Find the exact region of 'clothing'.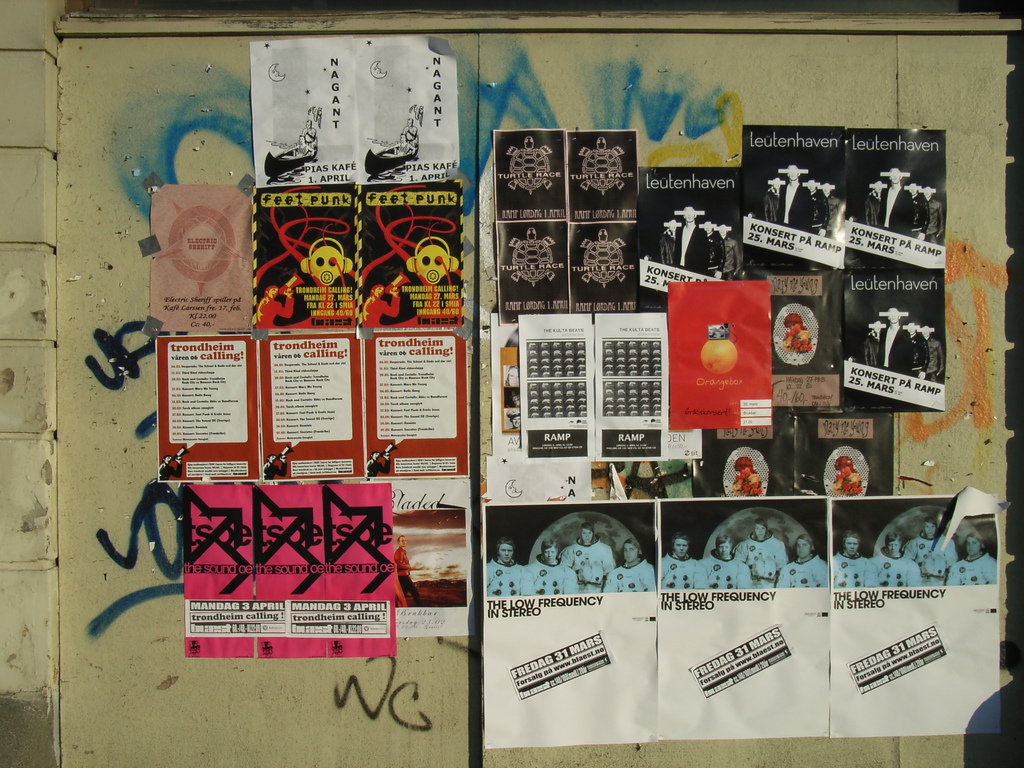
Exact region: x1=915, y1=190, x2=932, y2=238.
